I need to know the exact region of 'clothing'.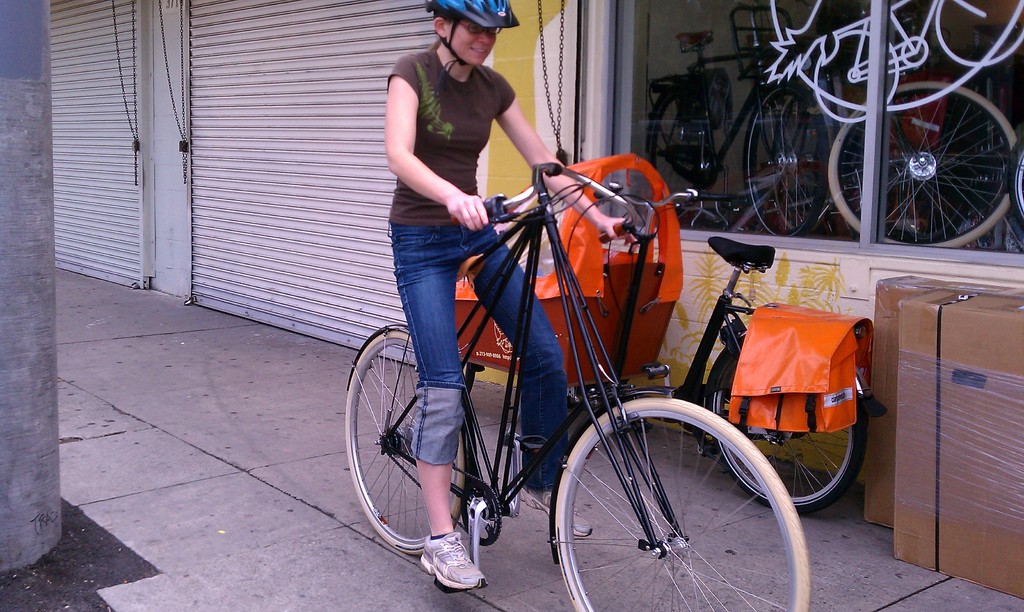
Region: x1=388, y1=49, x2=568, y2=491.
